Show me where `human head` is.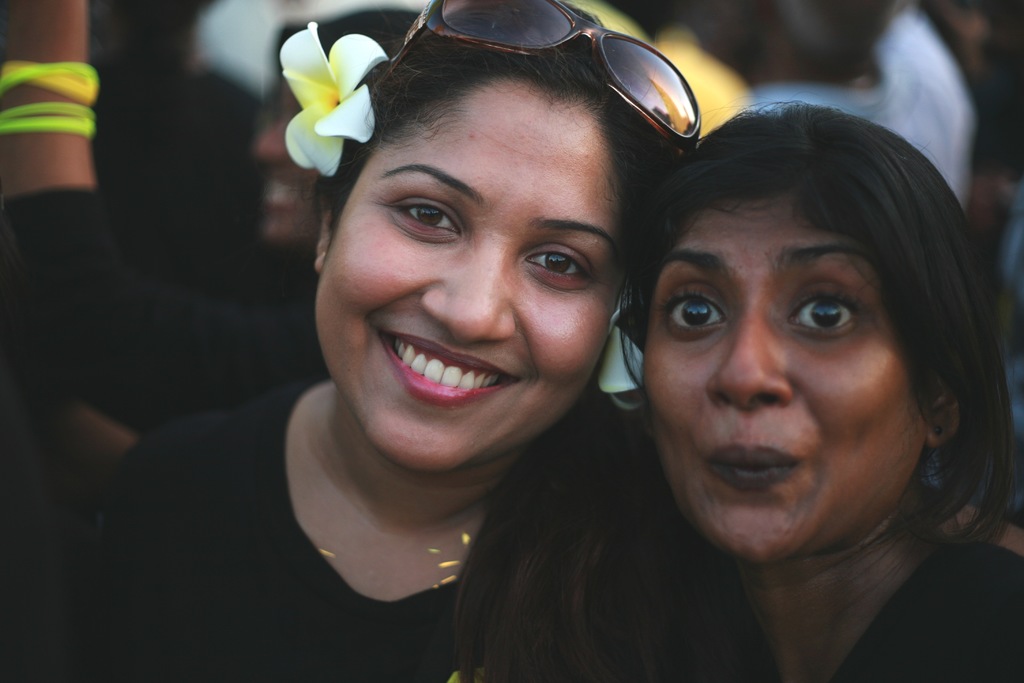
`human head` is at detection(614, 97, 1004, 575).
